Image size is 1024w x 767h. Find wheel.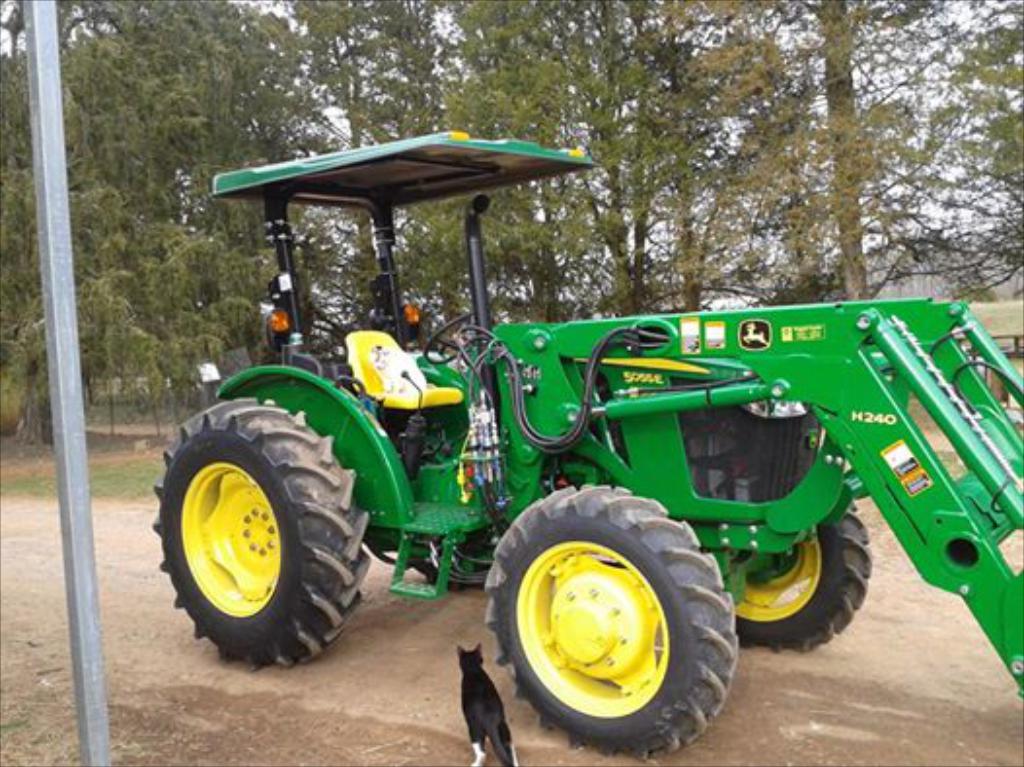
left=724, top=502, right=874, bottom=652.
